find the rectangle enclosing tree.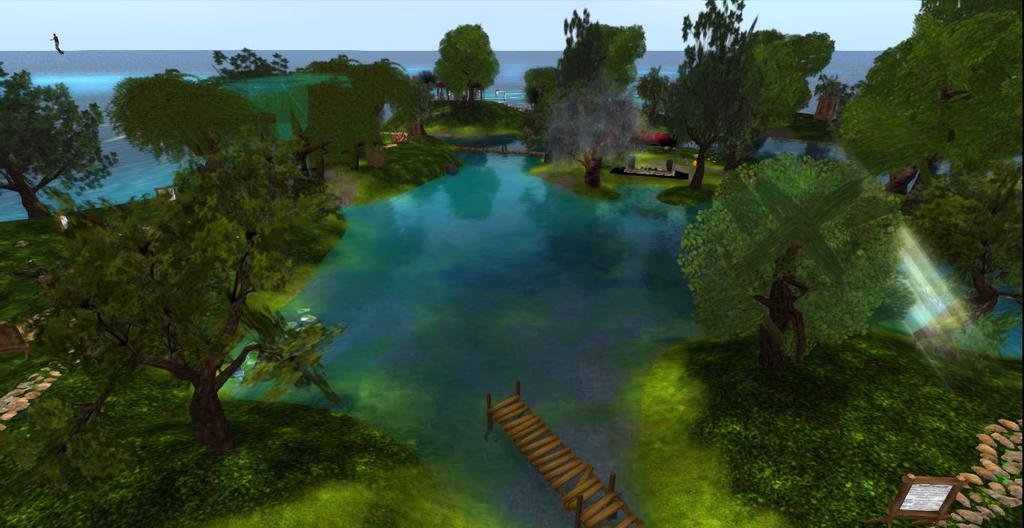
<bbox>0, 230, 103, 349</bbox>.
